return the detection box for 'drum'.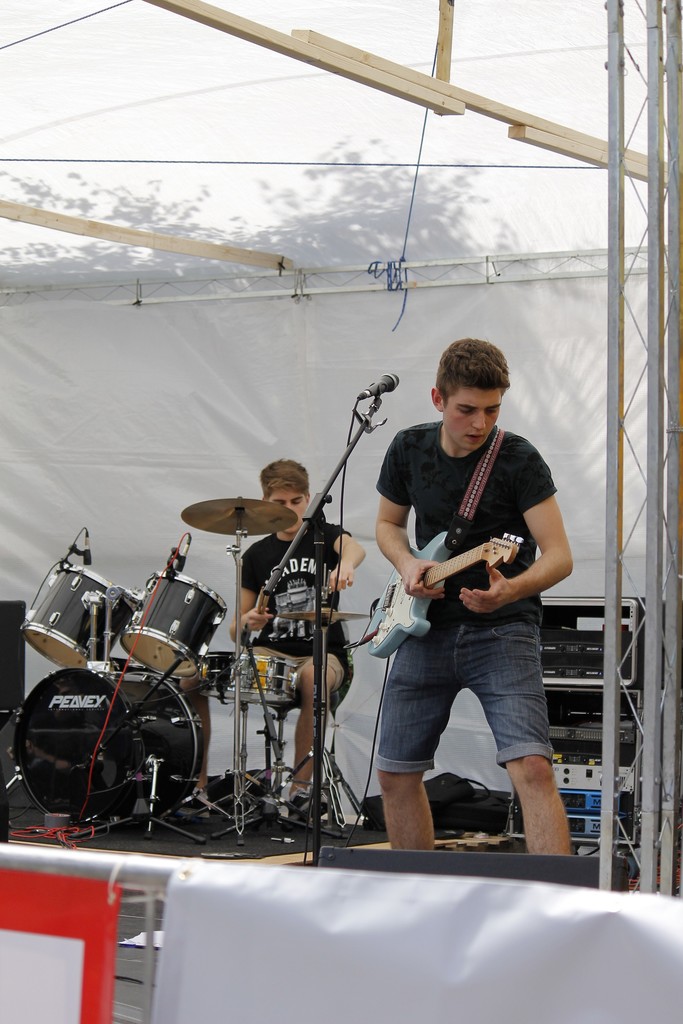
201,652,297,714.
